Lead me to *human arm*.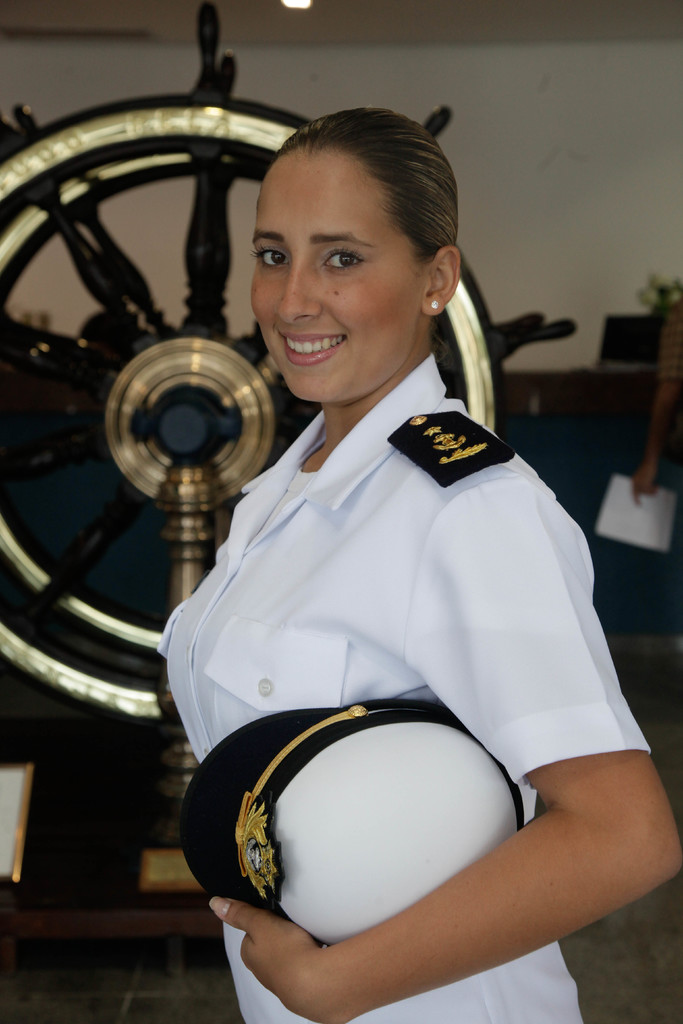
Lead to locate(629, 316, 682, 505).
